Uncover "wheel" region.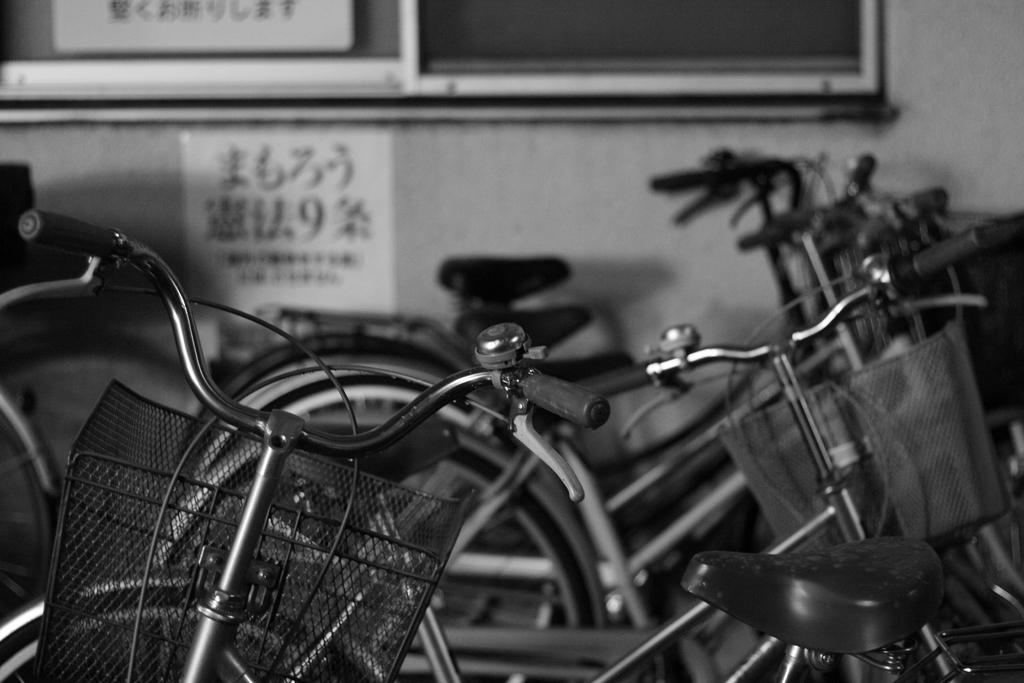
Uncovered: (240, 352, 529, 657).
